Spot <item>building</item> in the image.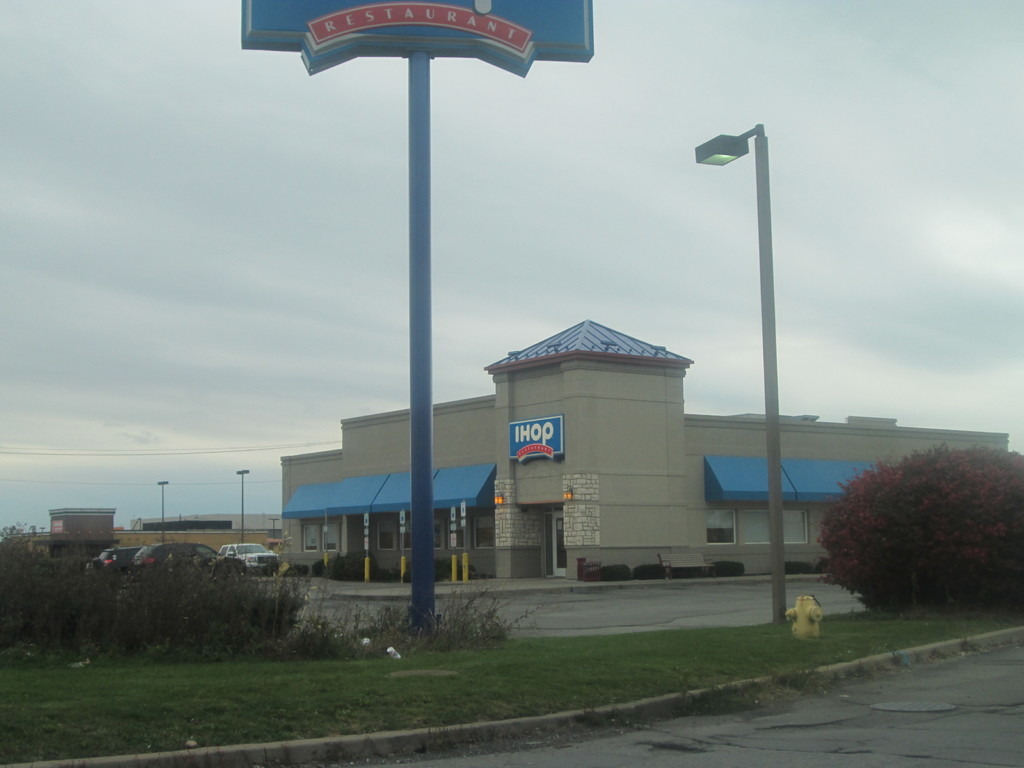
<item>building</item> found at region(280, 317, 1010, 582).
